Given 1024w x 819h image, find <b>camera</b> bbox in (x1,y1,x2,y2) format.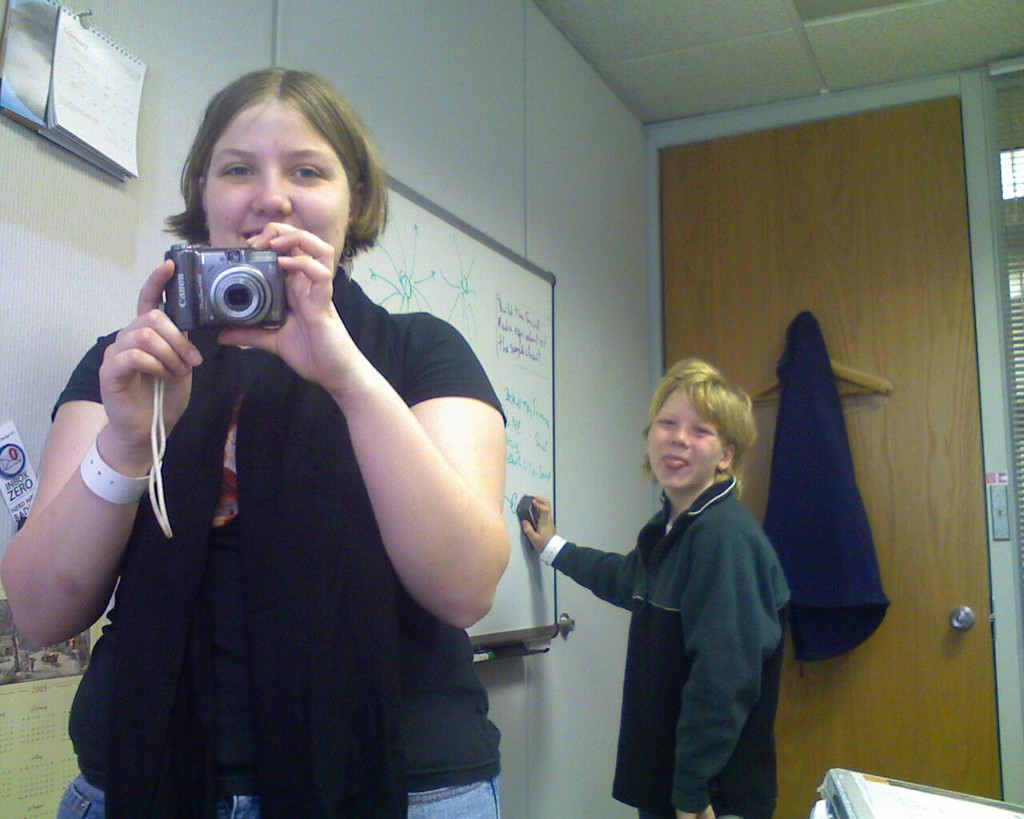
(163,245,292,336).
